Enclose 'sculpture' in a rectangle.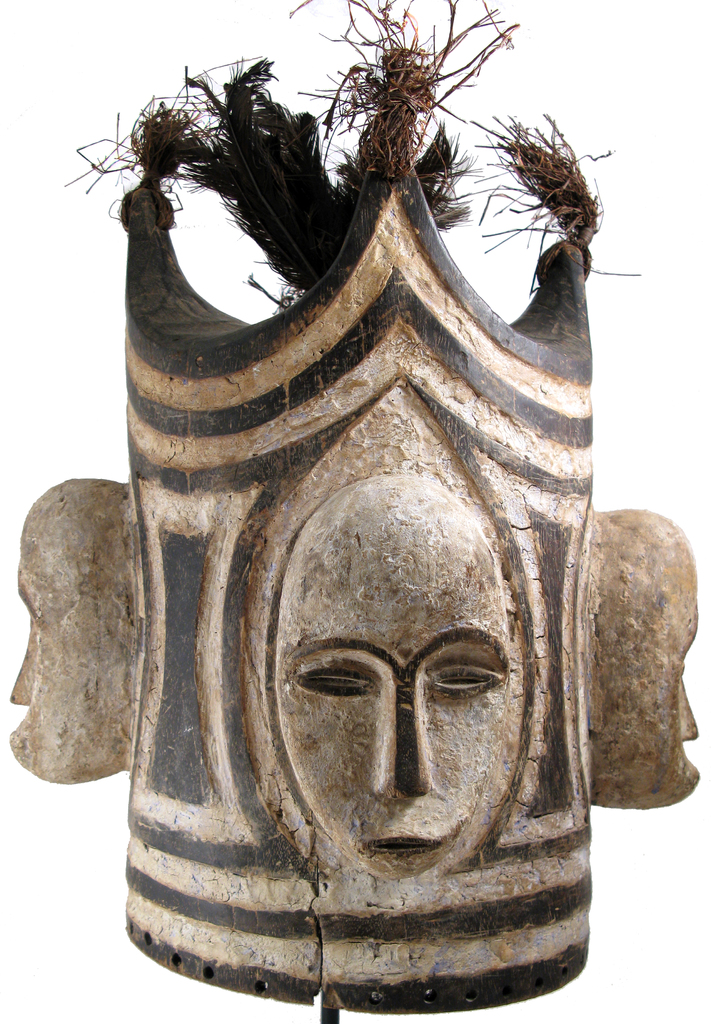
detection(53, 0, 710, 1023).
